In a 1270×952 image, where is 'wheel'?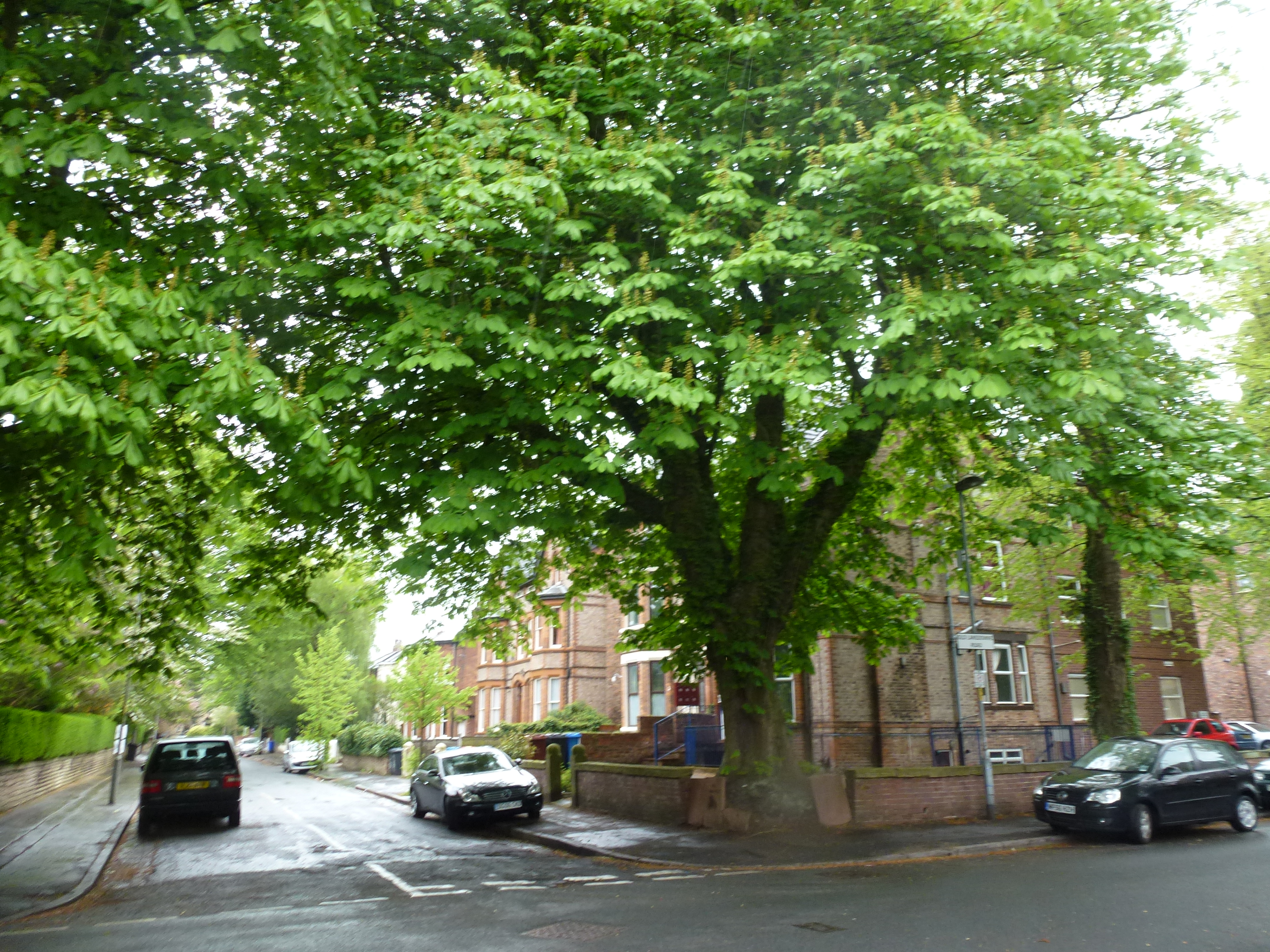
333/237/338/247.
